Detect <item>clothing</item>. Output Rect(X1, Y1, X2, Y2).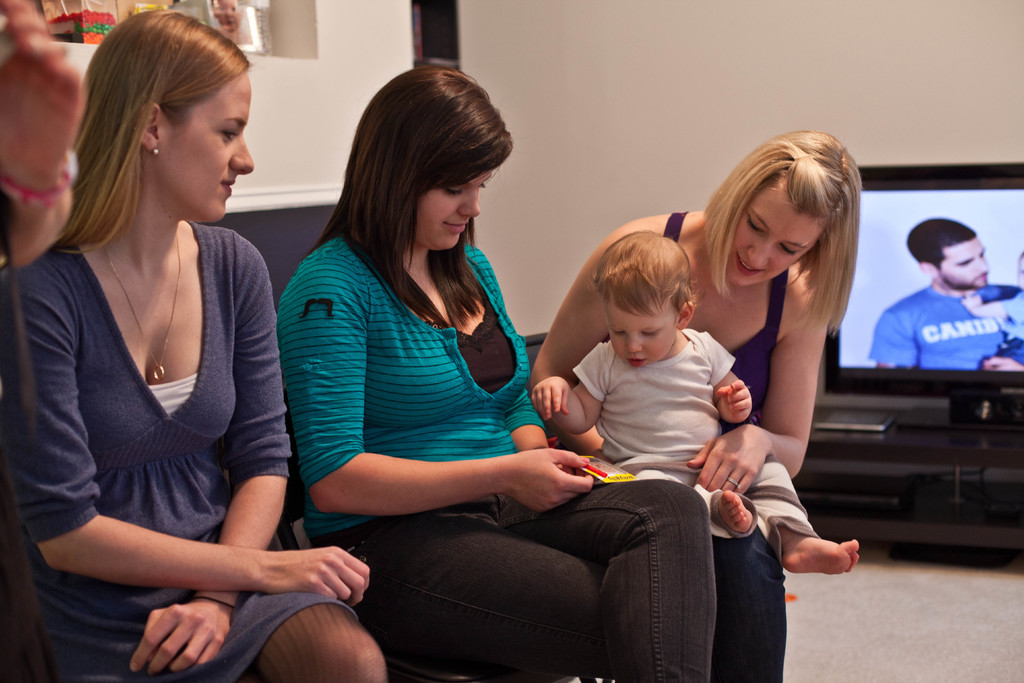
Rect(851, 284, 1018, 368).
